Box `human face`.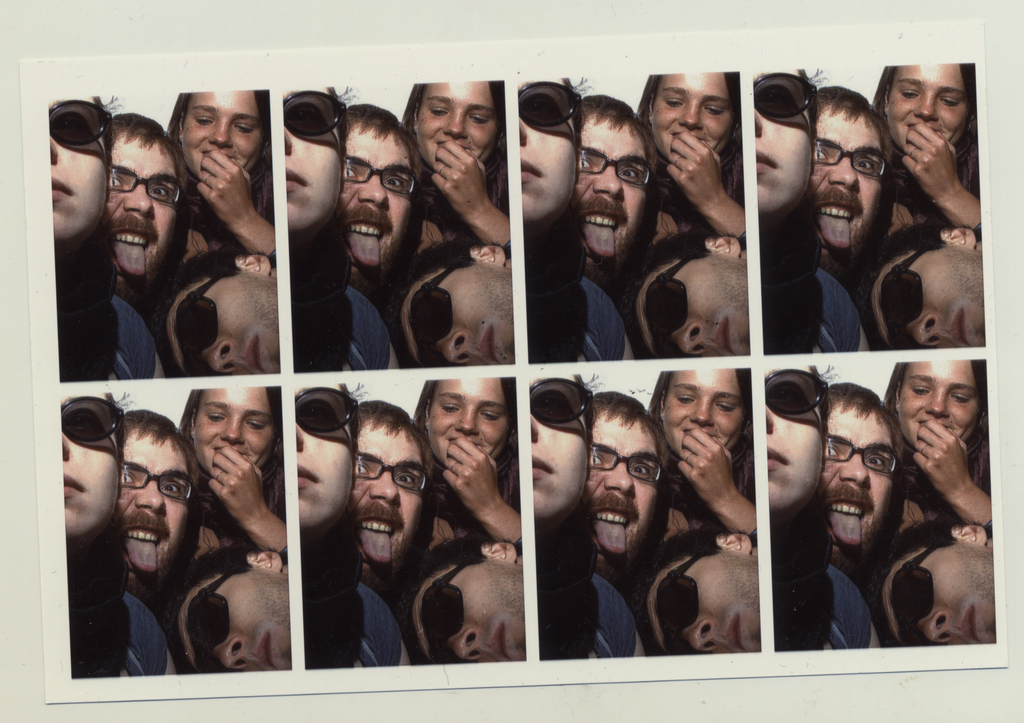
<region>104, 140, 184, 288</region>.
